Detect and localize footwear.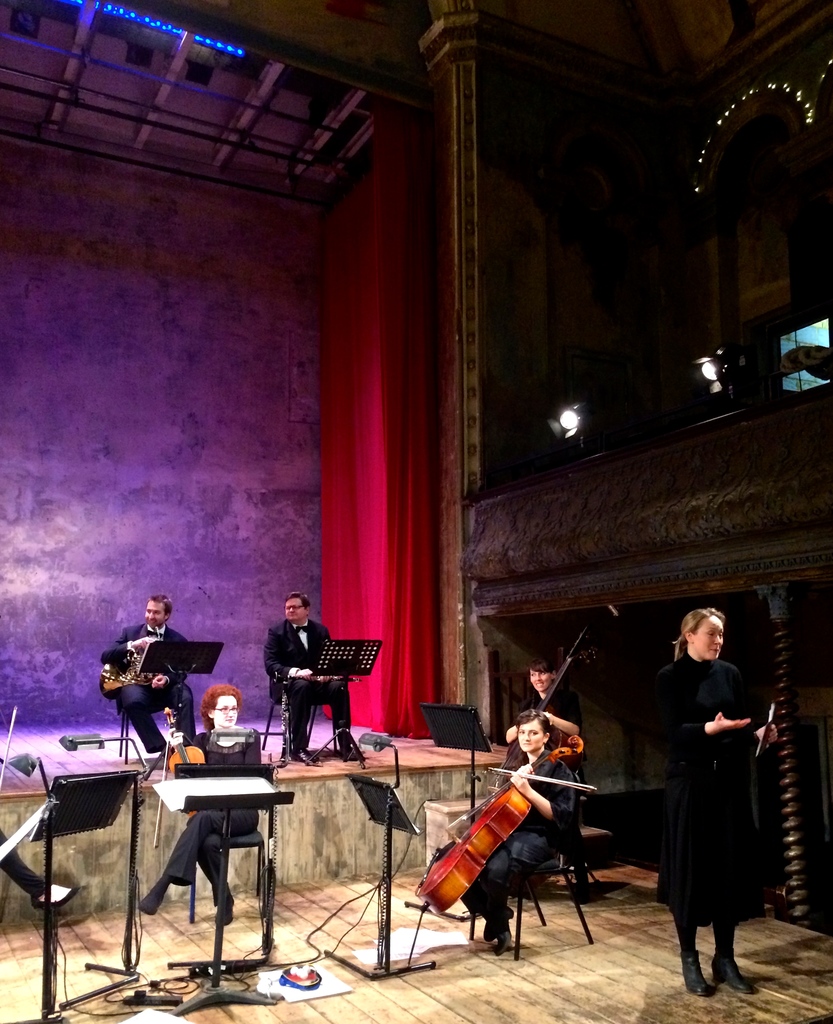
Localized at [717, 956, 764, 993].
